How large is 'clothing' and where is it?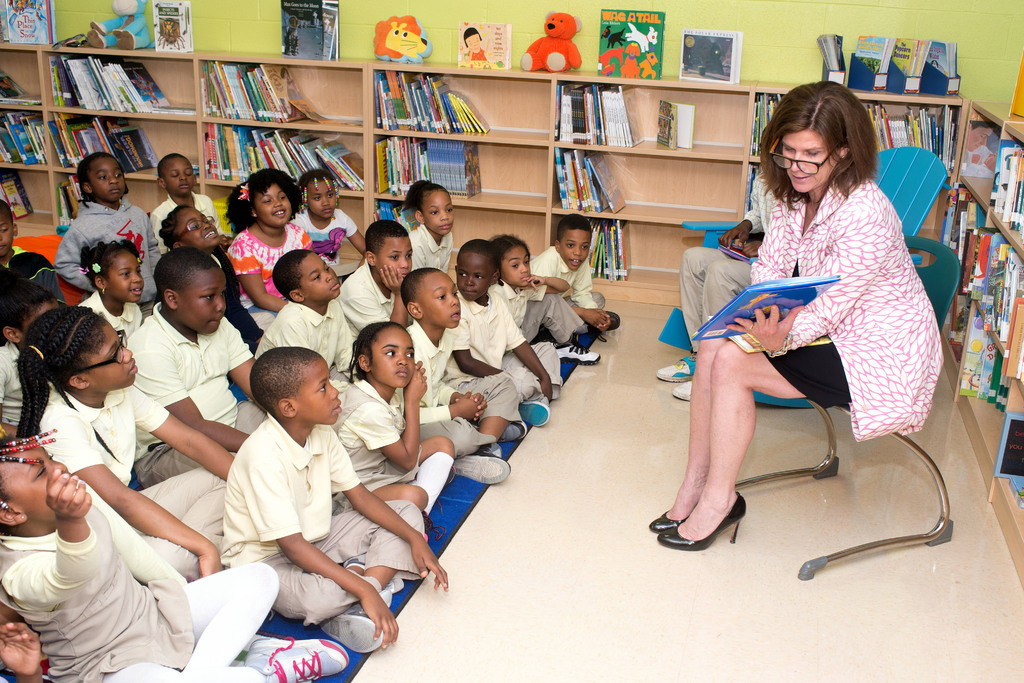
Bounding box: l=226, t=224, r=310, b=334.
